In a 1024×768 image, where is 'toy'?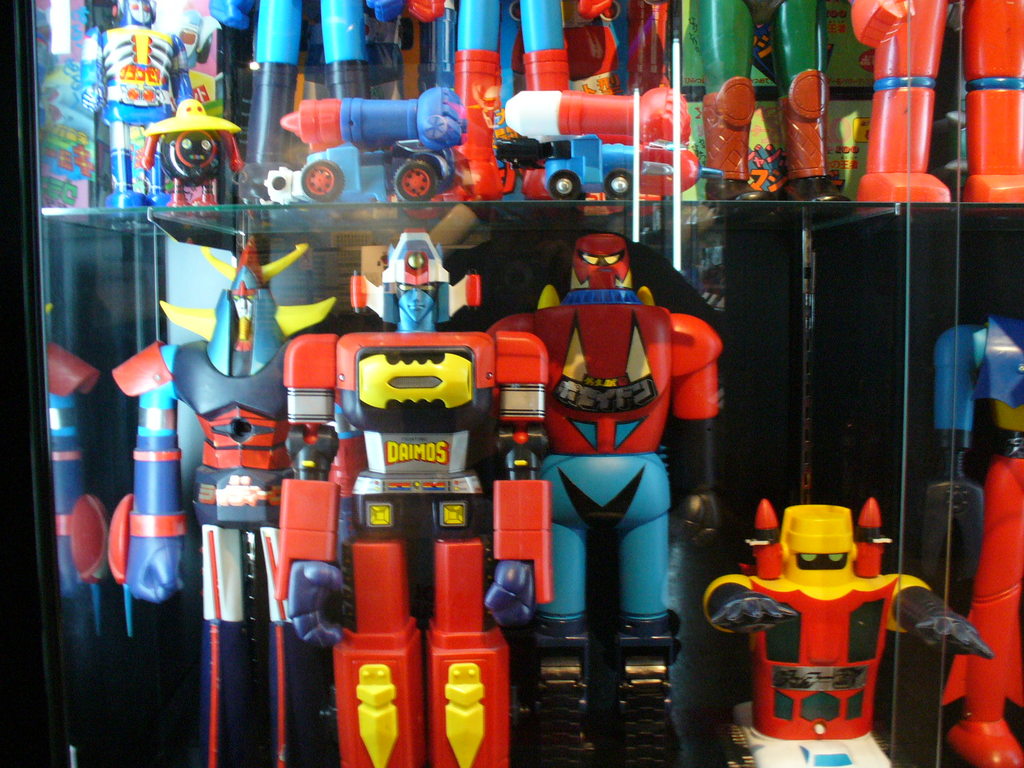
select_region(836, 0, 1023, 204).
